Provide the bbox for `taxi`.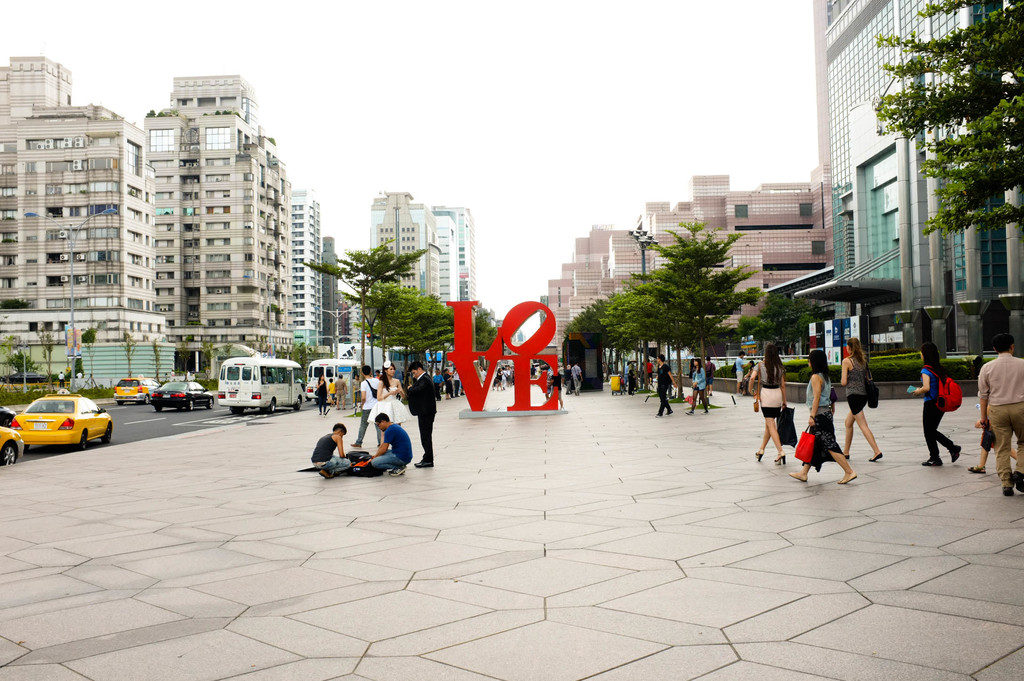
[left=113, top=377, right=159, bottom=403].
